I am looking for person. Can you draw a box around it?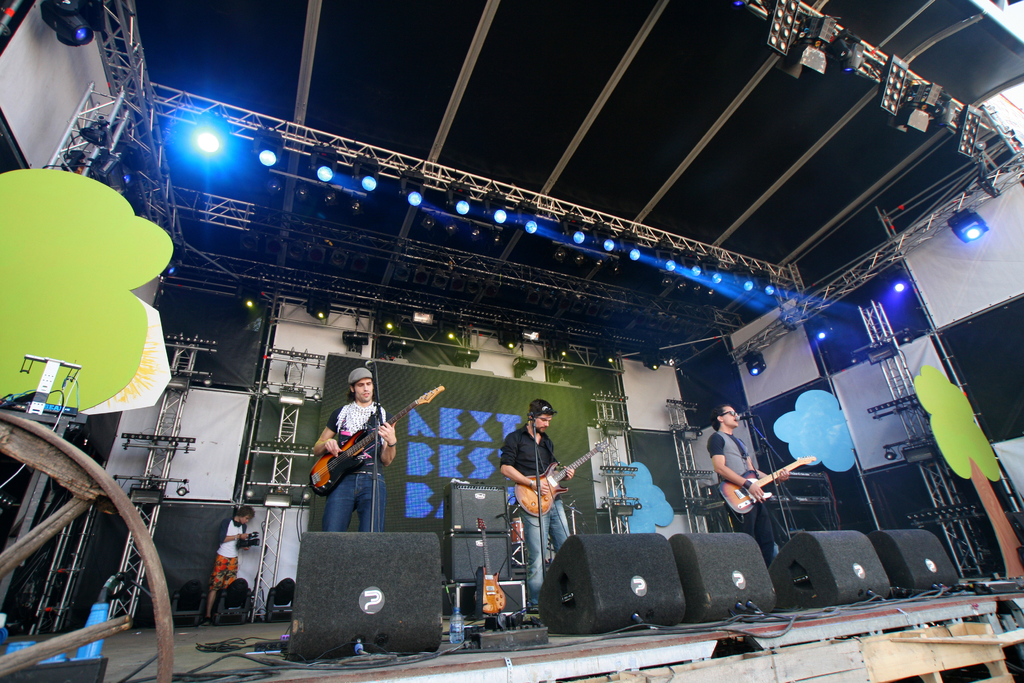
Sure, the bounding box is <bbox>705, 404, 793, 575</bbox>.
